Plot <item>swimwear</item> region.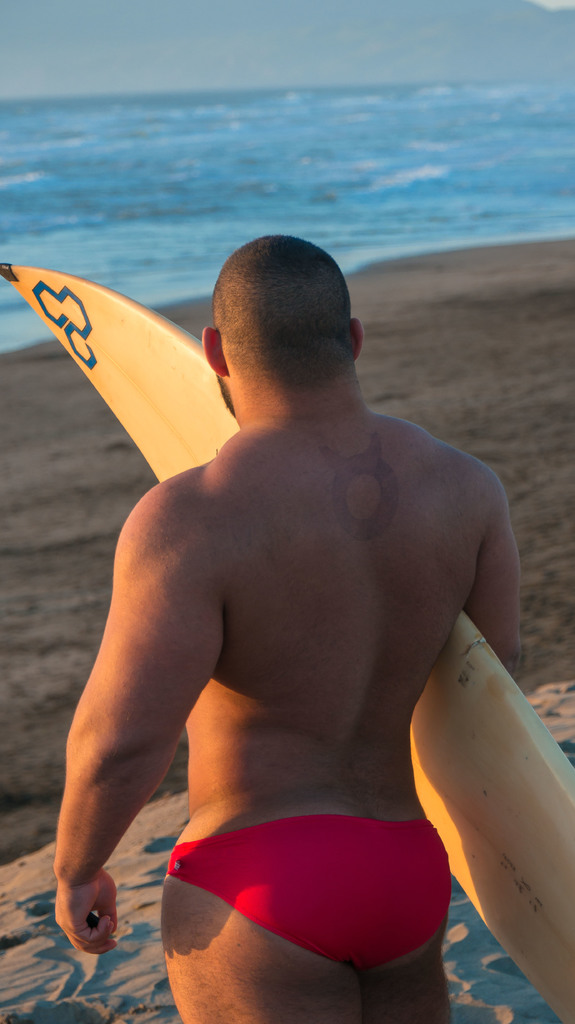
Plotted at bbox=[166, 812, 451, 970].
